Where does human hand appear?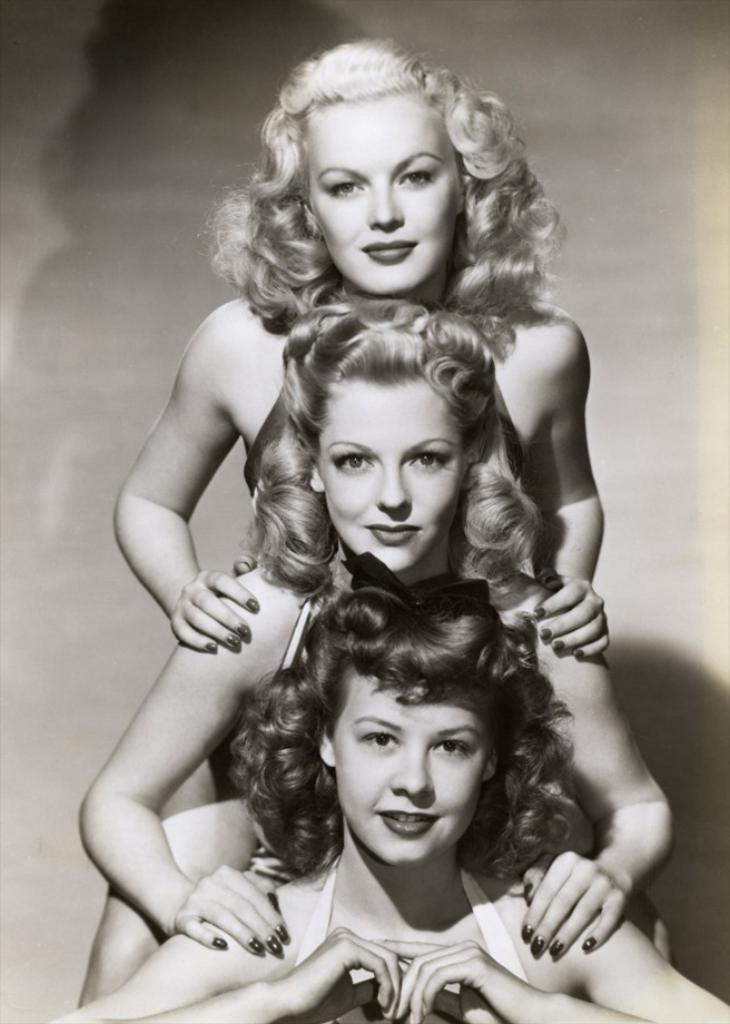
Appears at 265 923 416 1023.
